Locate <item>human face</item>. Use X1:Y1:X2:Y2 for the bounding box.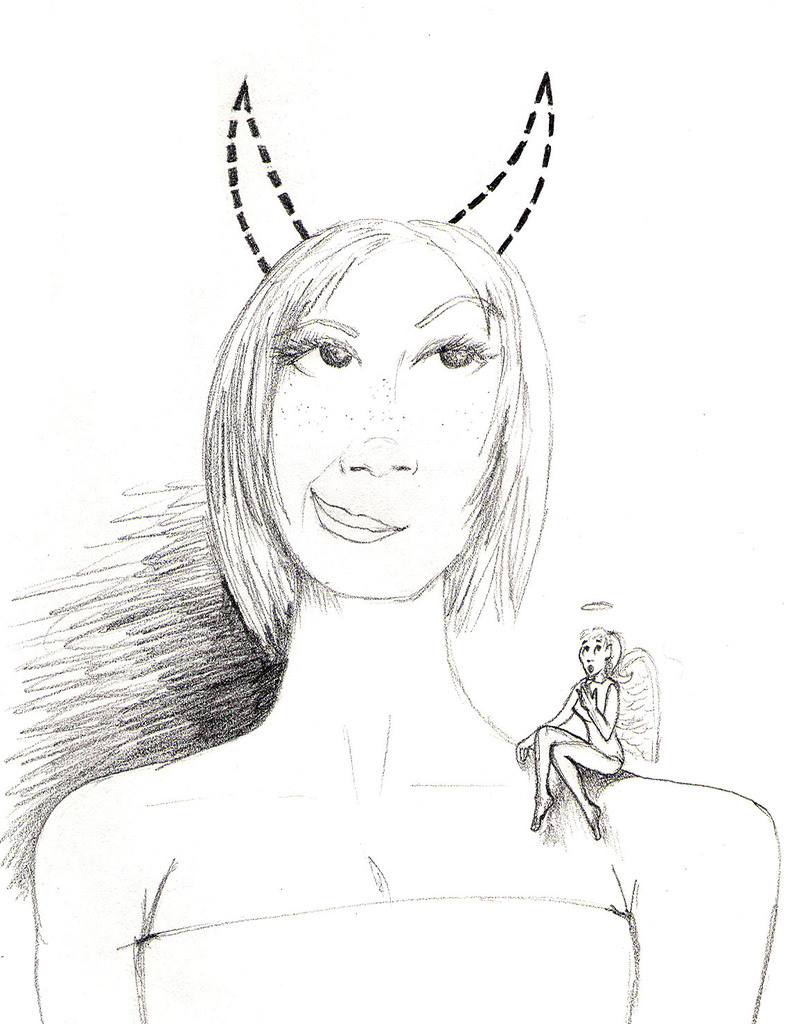
577:628:607:678.
